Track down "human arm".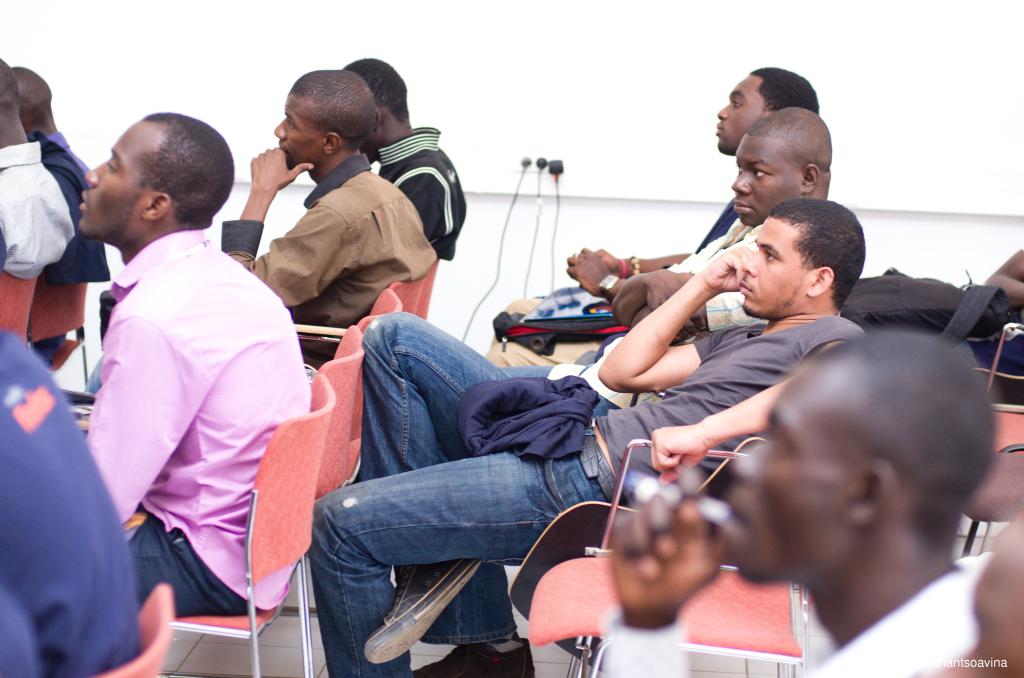
Tracked to 605,248,753,413.
